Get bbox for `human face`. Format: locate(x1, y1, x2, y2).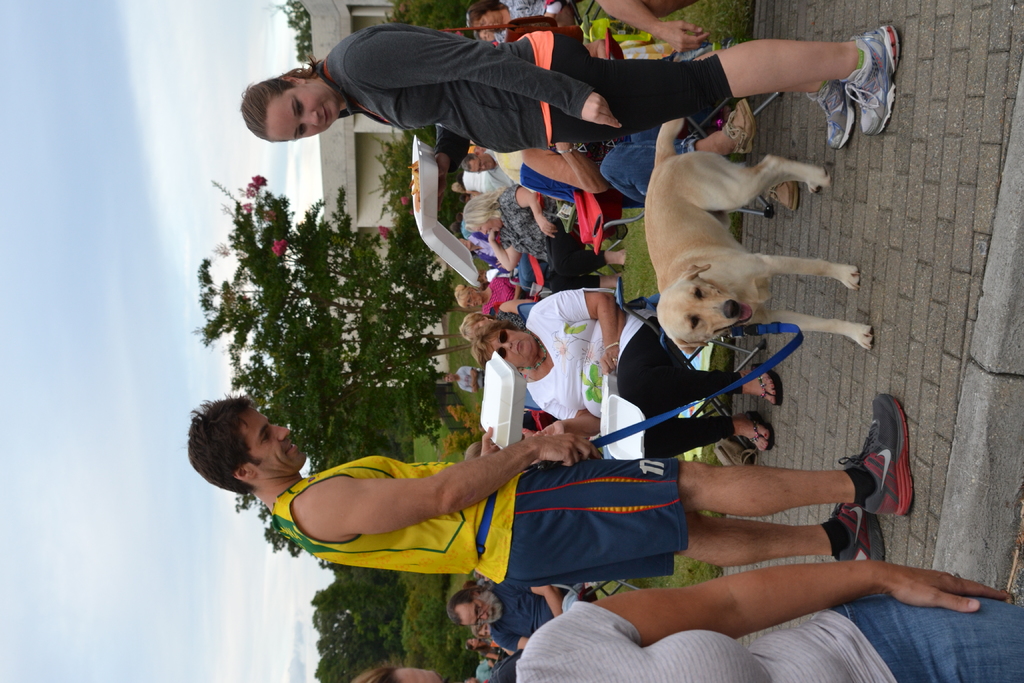
locate(478, 217, 506, 235).
